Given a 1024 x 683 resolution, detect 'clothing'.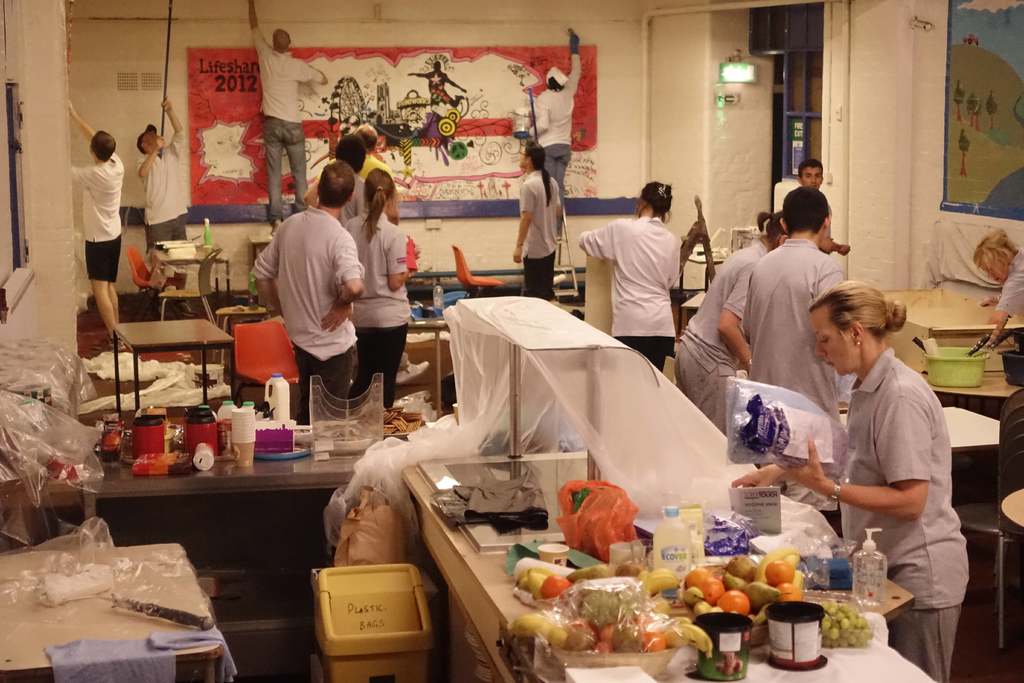
box(521, 169, 560, 304).
